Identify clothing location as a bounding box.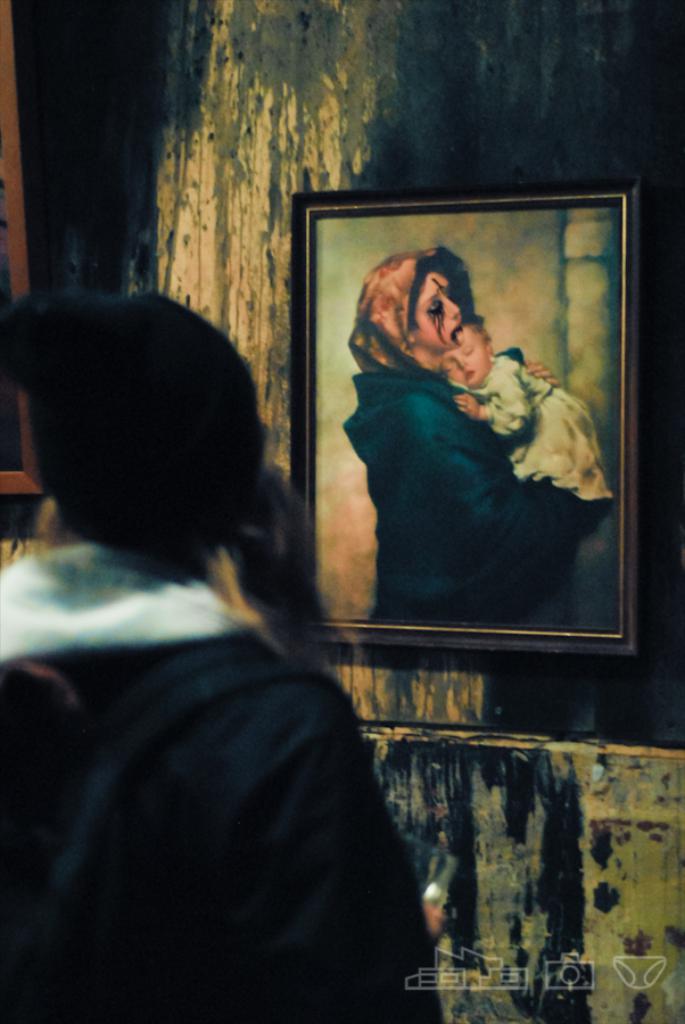
0:543:443:1023.
